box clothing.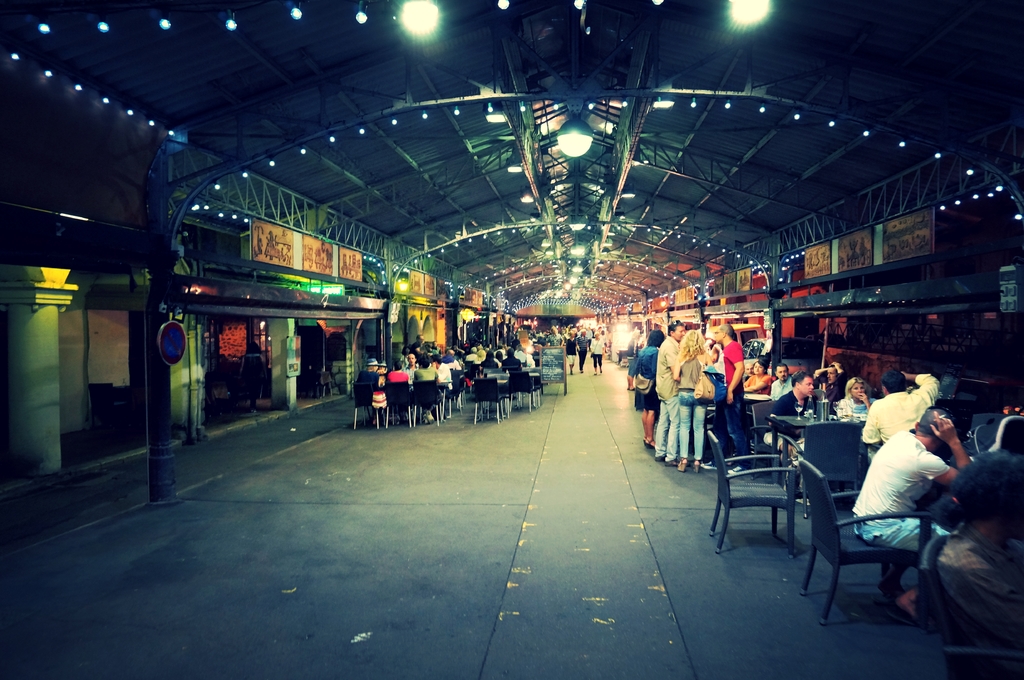
<bbox>678, 354, 705, 460</bbox>.
